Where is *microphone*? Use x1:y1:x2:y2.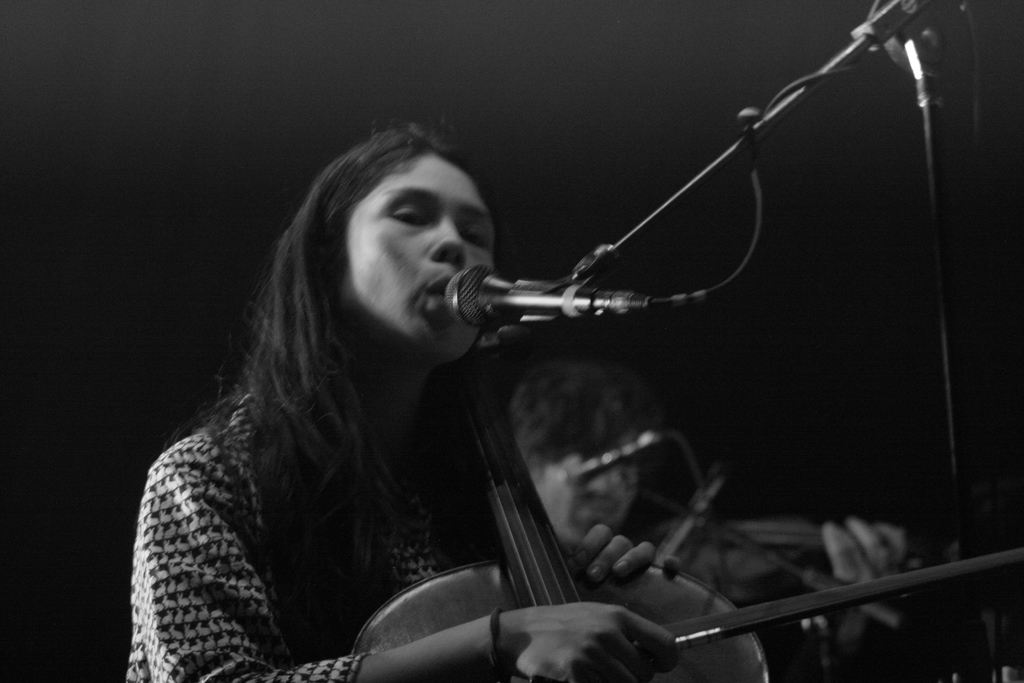
423:247:672:342.
